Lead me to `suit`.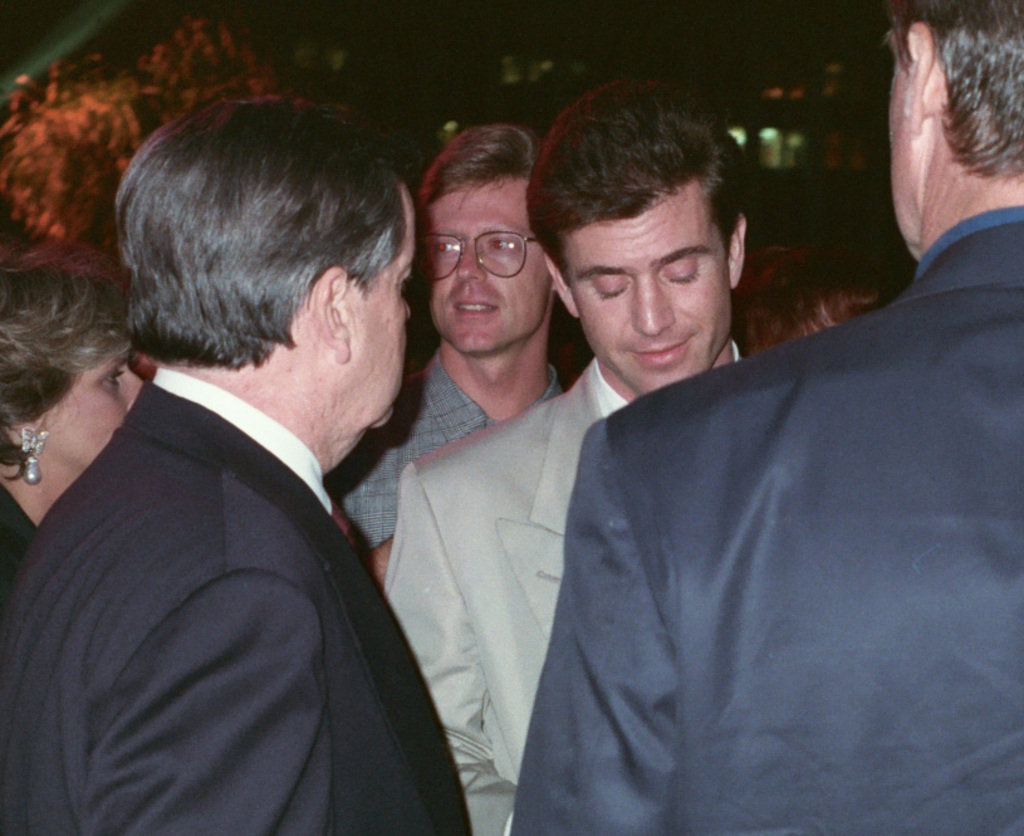
Lead to [x1=379, y1=341, x2=750, y2=835].
